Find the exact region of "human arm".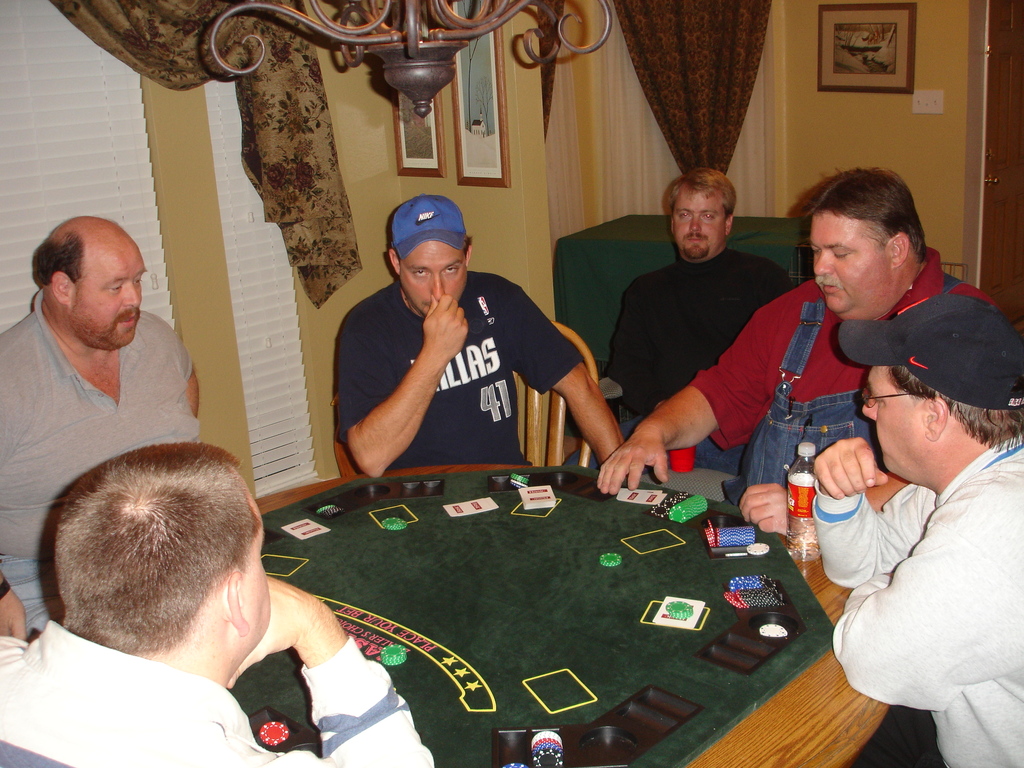
Exact region: rect(801, 429, 942, 586).
